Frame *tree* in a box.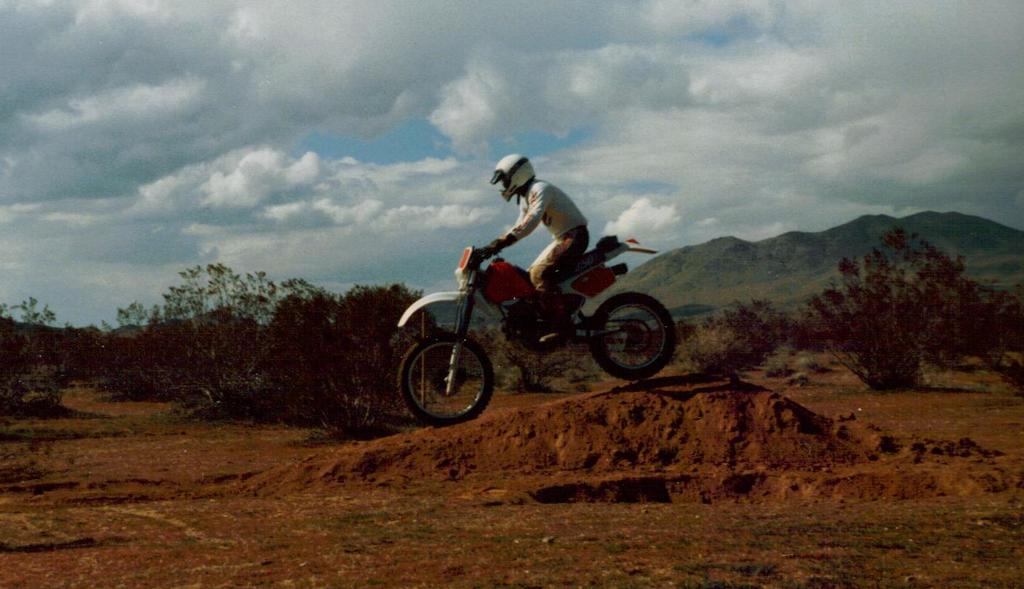
l=803, t=208, r=990, b=385.
